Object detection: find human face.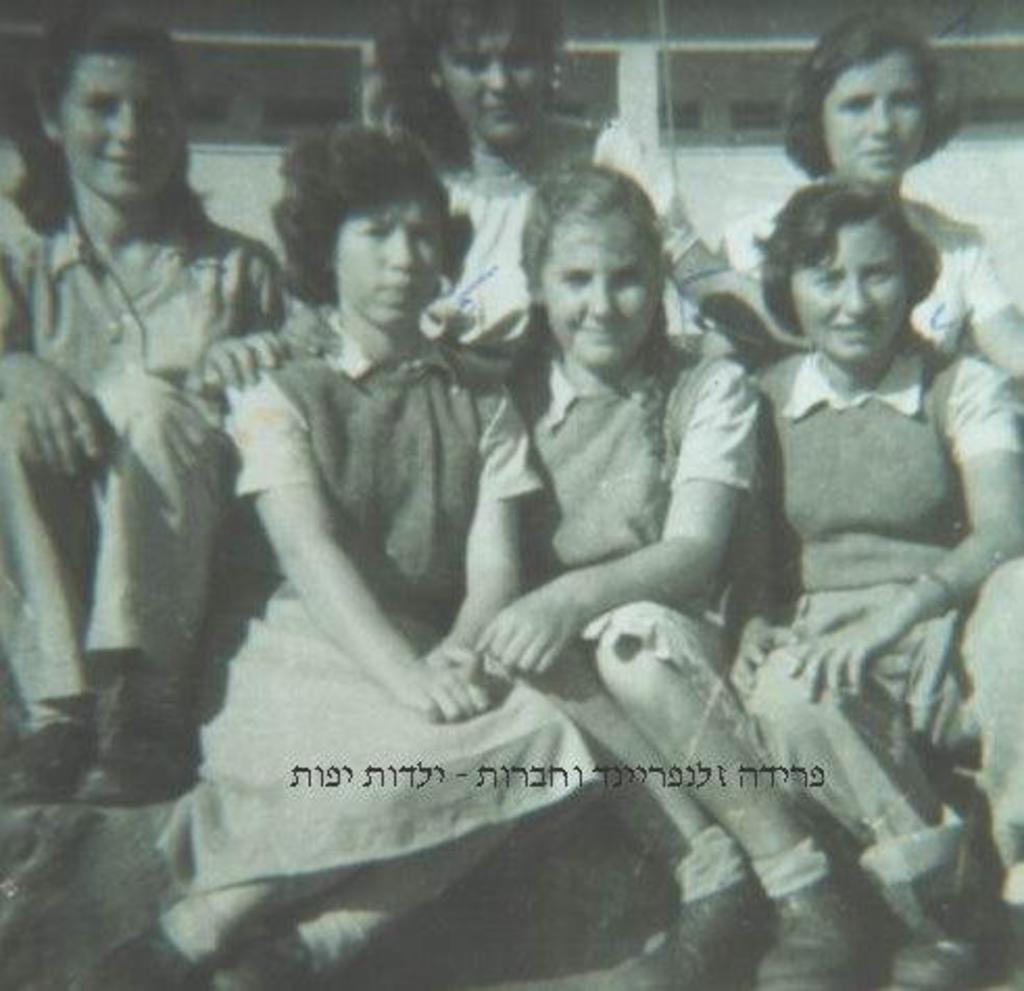
(444,8,544,150).
